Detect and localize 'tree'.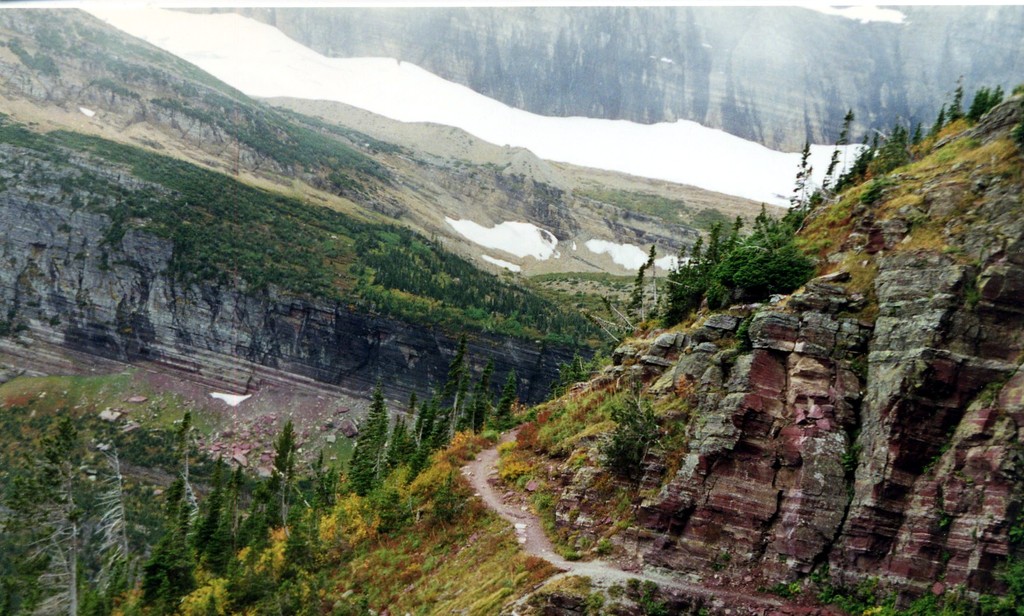
Localized at {"left": 175, "top": 460, "right": 230, "bottom": 559}.
